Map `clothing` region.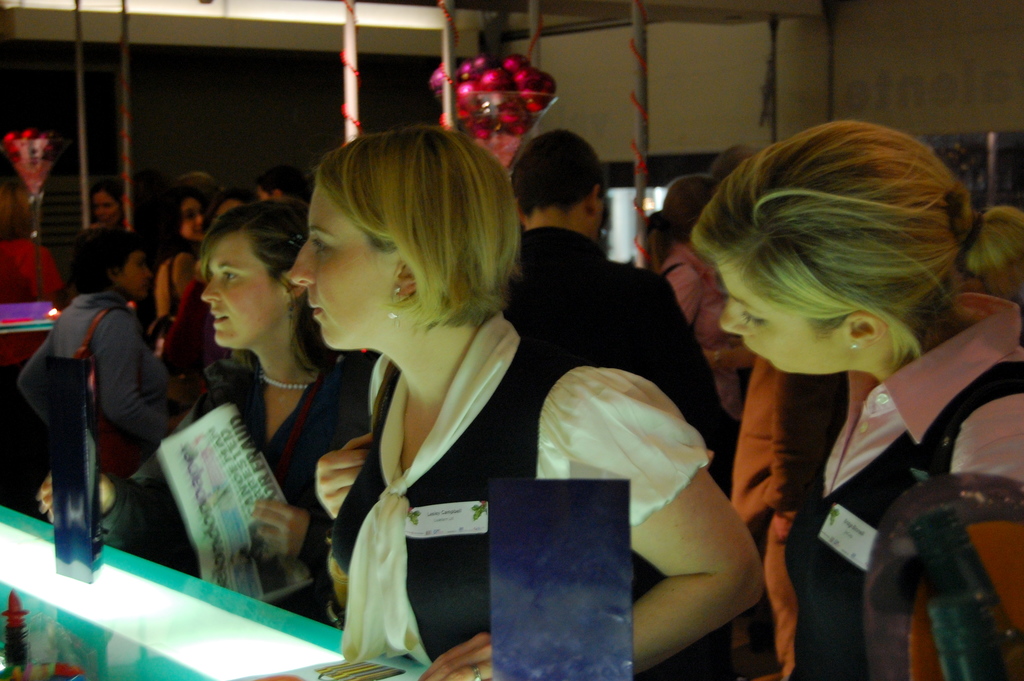
Mapped to x1=334 y1=321 x2=718 y2=665.
